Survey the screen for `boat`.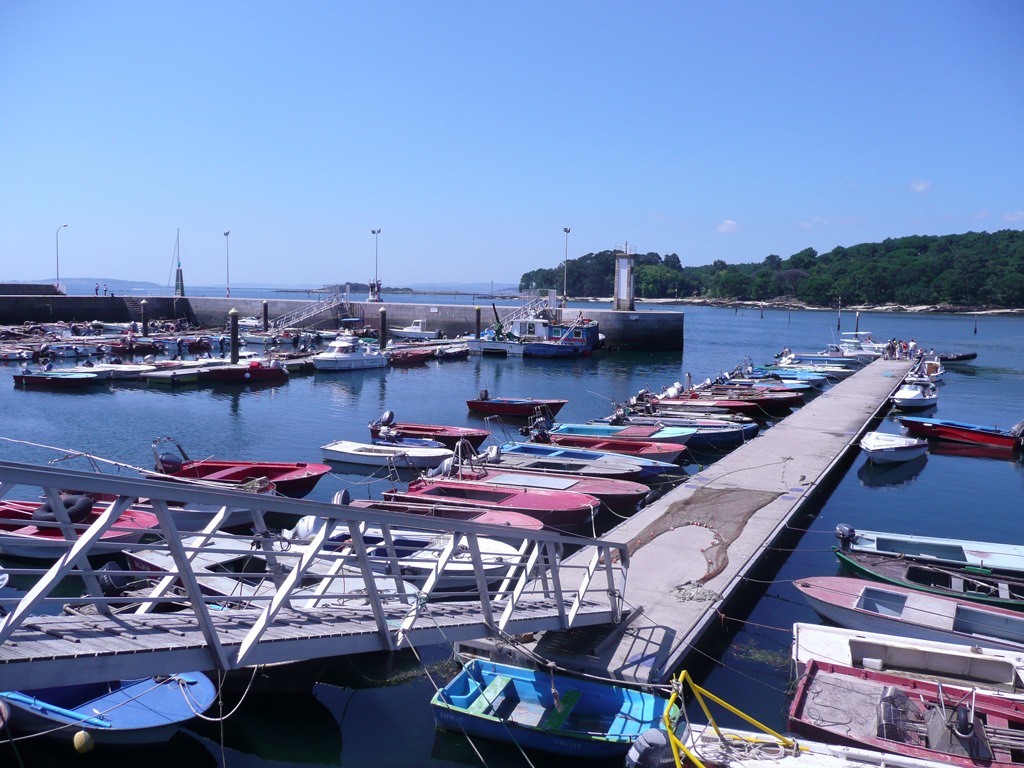
Survey found: box(481, 427, 644, 477).
